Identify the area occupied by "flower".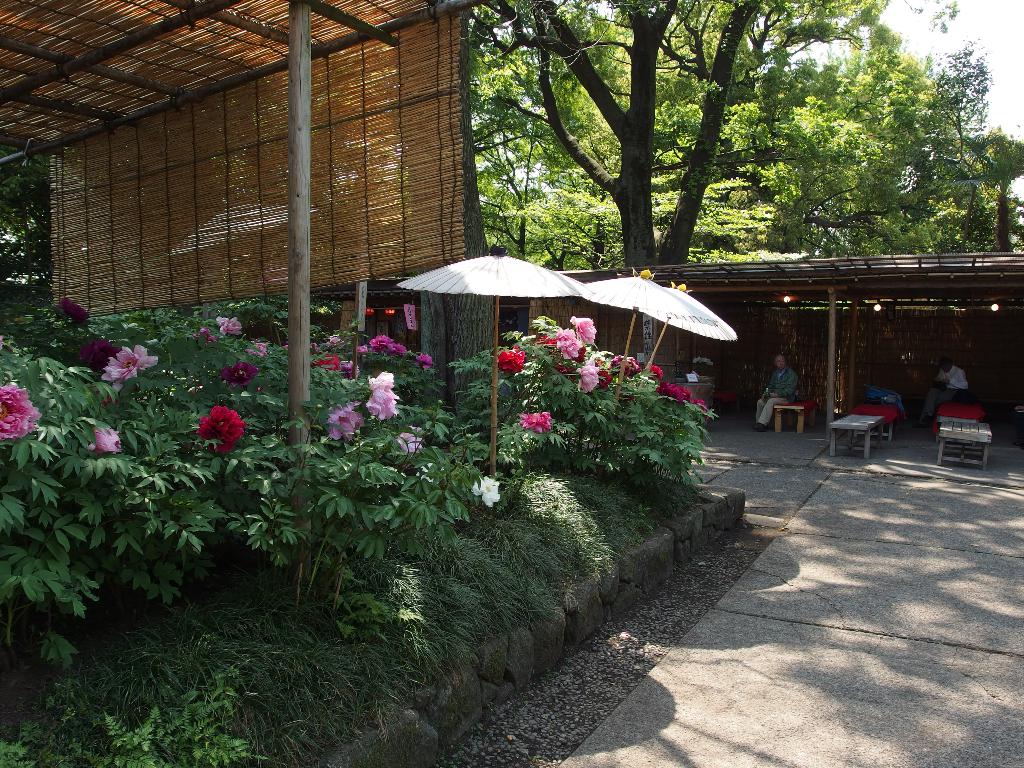
Area: 497/346/524/370.
